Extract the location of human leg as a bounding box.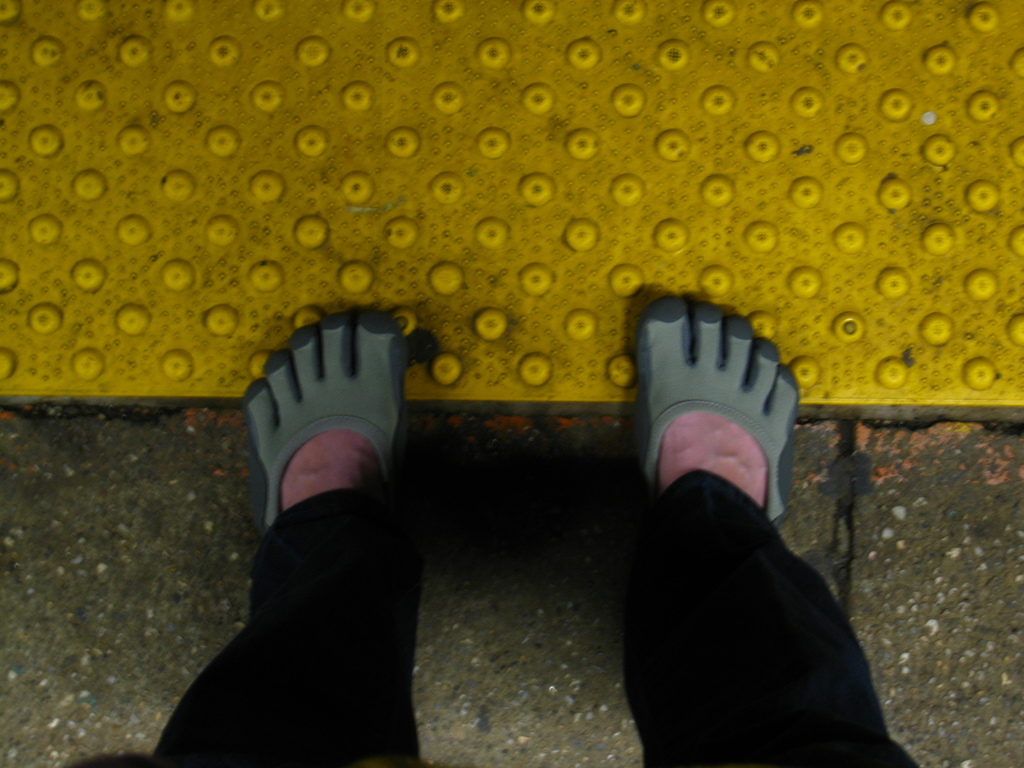
locate(184, 324, 407, 765).
